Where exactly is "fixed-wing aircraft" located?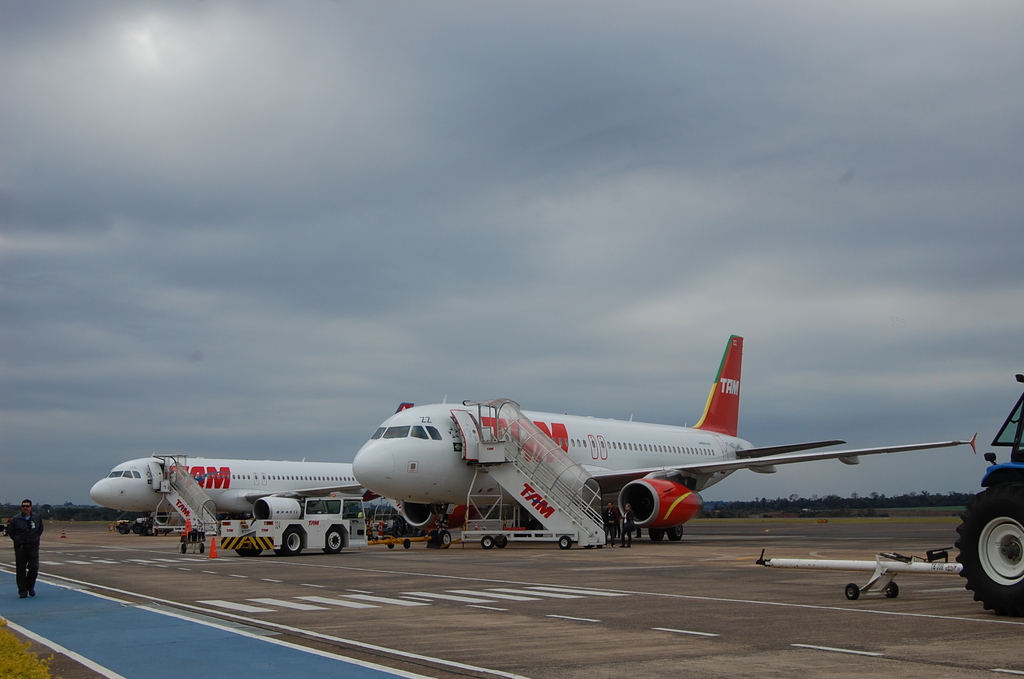
Its bounding box is x1=89, y1=448, x2=388, y2=539.
